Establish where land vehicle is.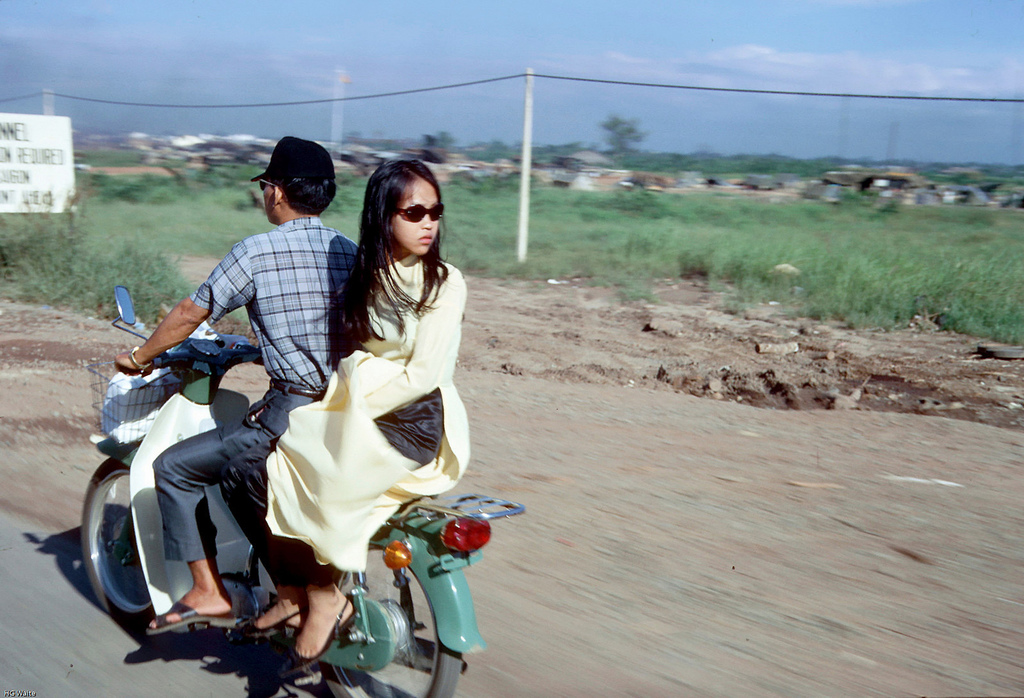
Established at <box>72,281,385,672</box>.
